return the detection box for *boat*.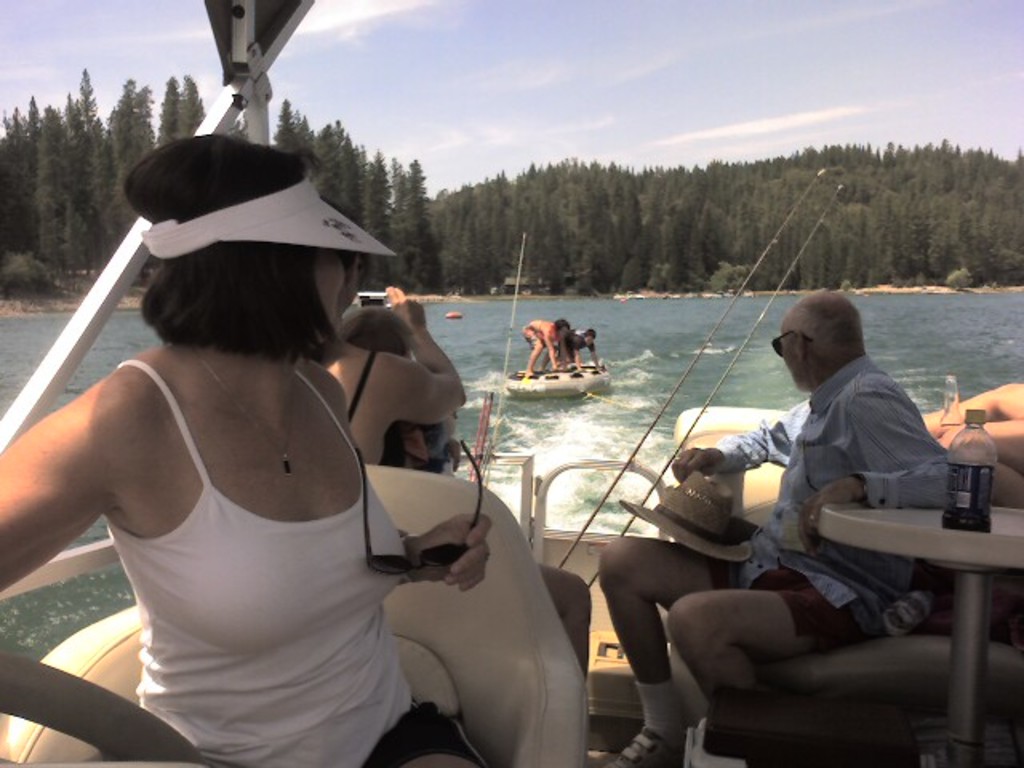
(0,0,1022,766).
